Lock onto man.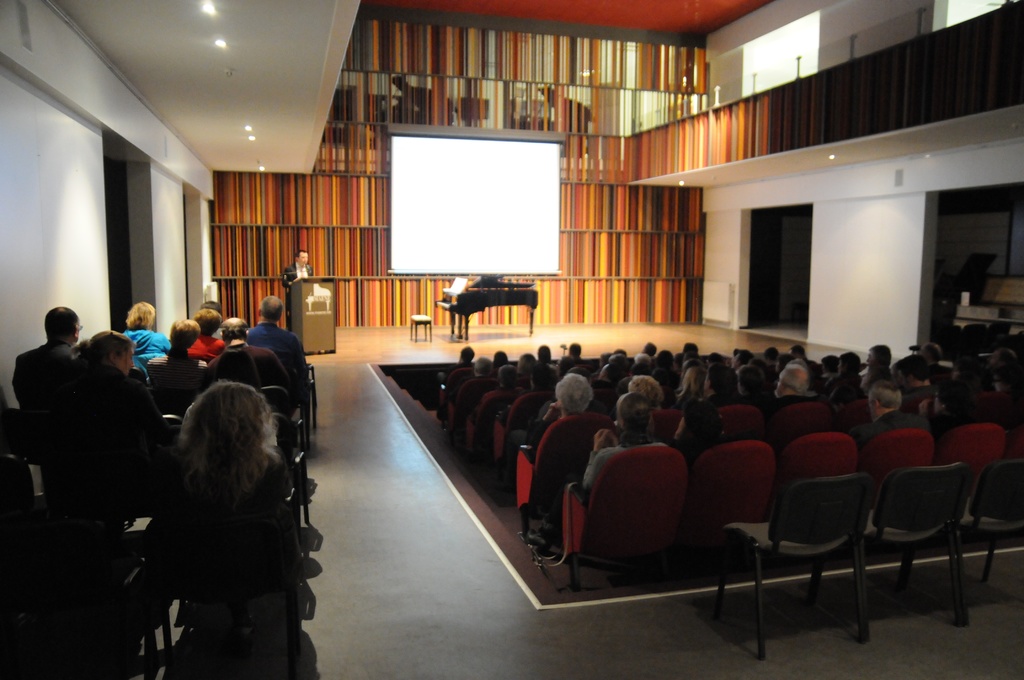
Locked: bbox=(250, 295, 307, 414).
